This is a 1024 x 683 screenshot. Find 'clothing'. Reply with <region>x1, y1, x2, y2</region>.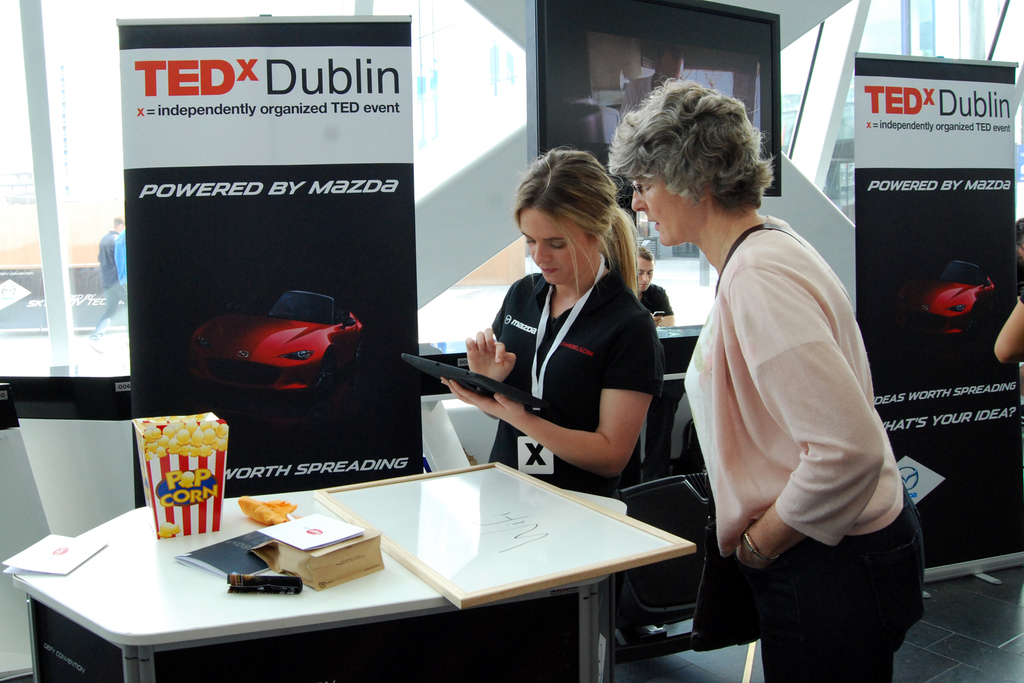
<region>681, 214, 950, 675</region>.
